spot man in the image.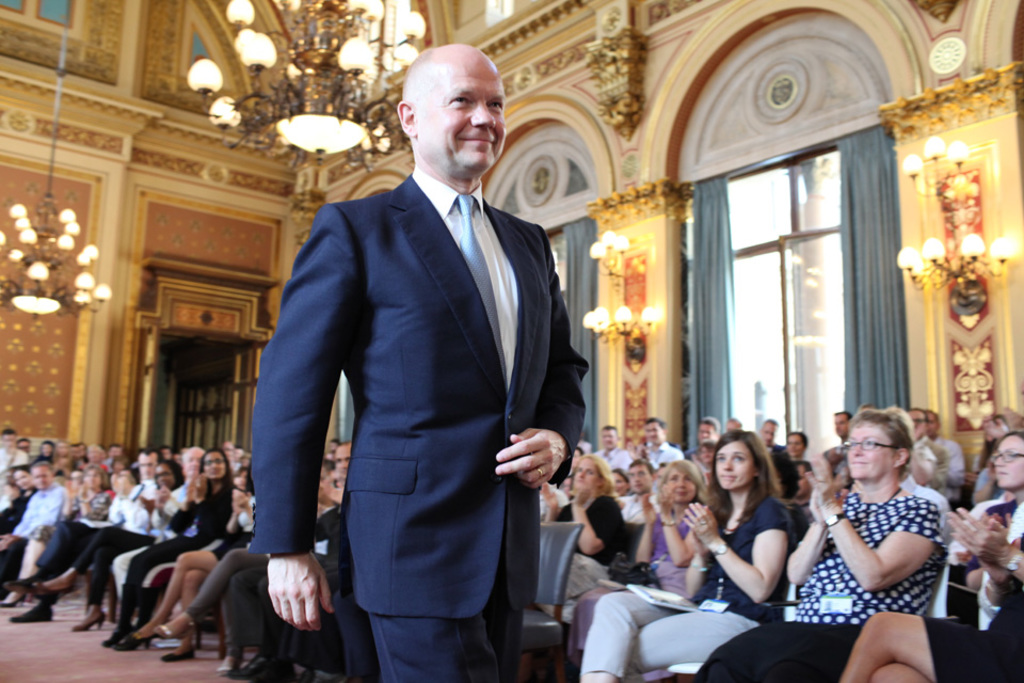
man found at 218,440,240,467.
